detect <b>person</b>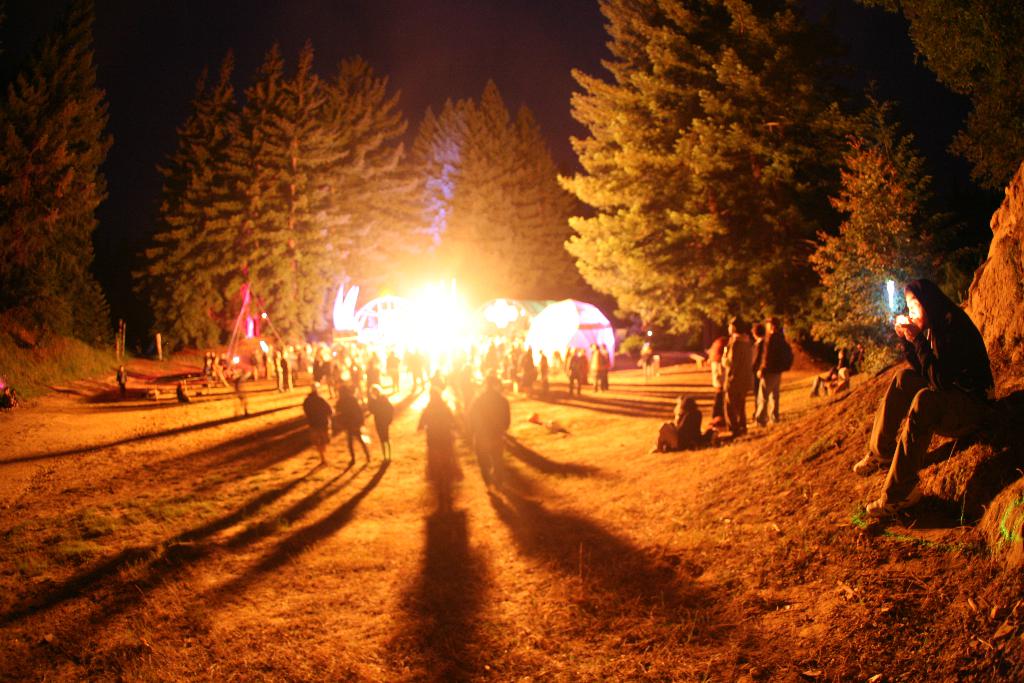
<bbox>853, 281, 996, 518</bbox>
